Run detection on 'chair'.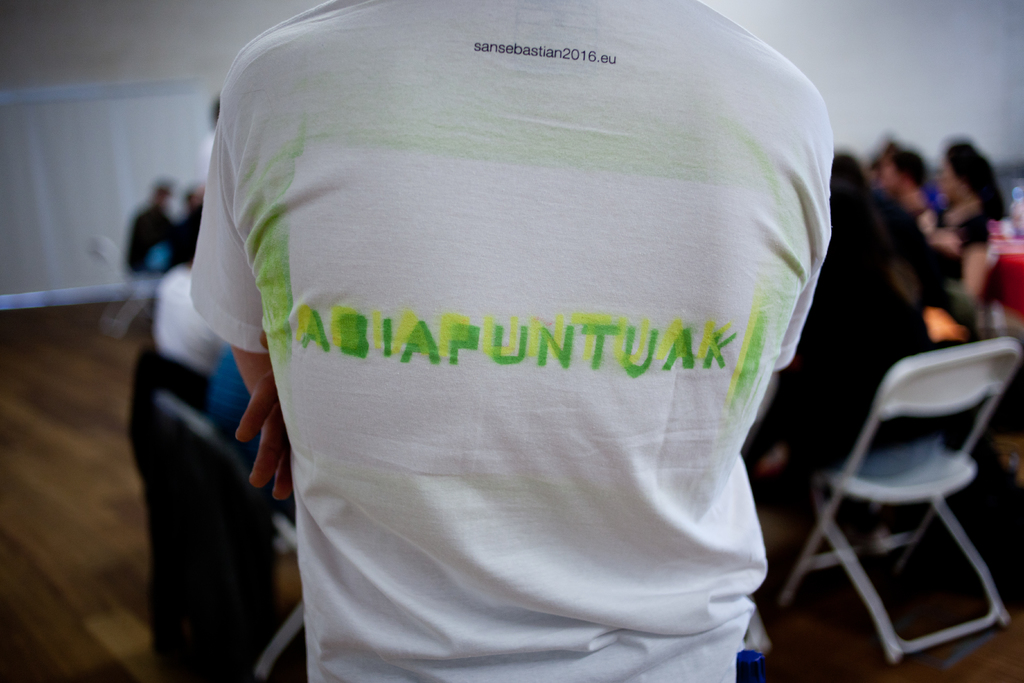
Result: [left=793, top=311, right=1018, bottom=677].
